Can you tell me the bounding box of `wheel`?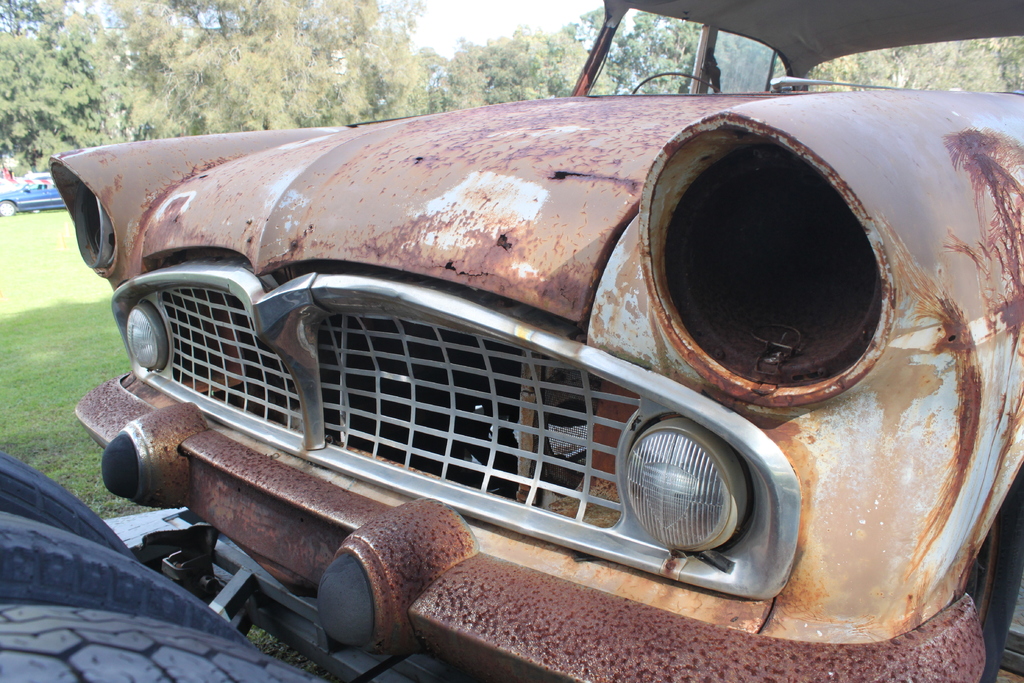
(0, 514, 253, 643).
